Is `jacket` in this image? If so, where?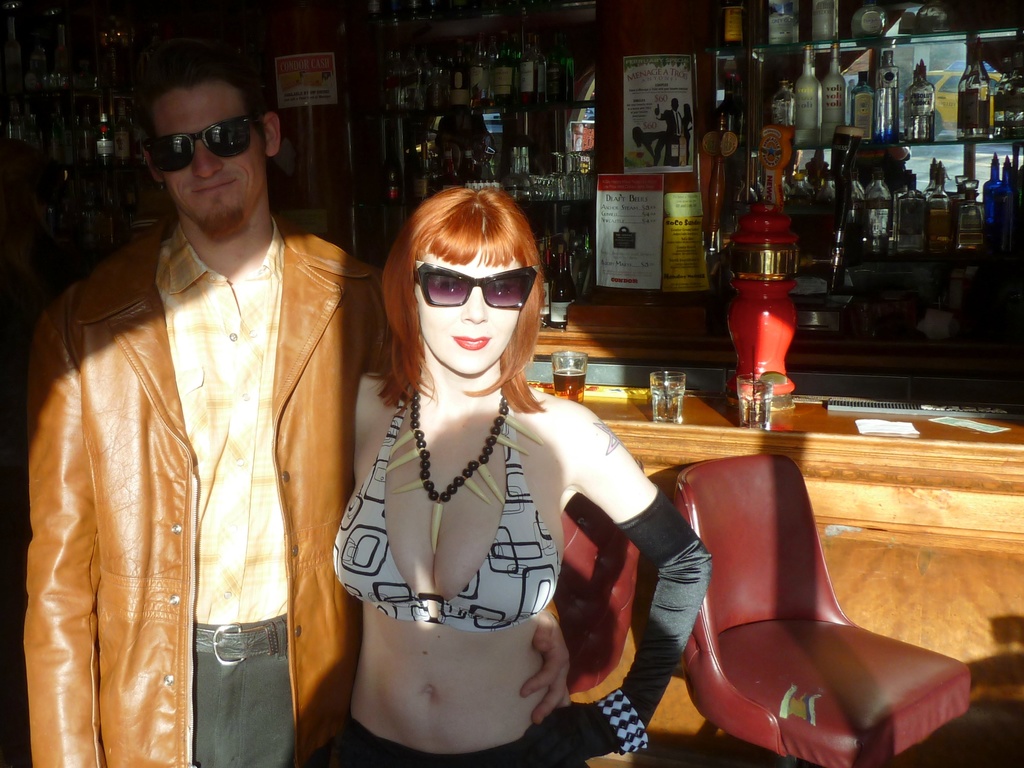
Yes, at Rect(24, 202, 399, 767).
